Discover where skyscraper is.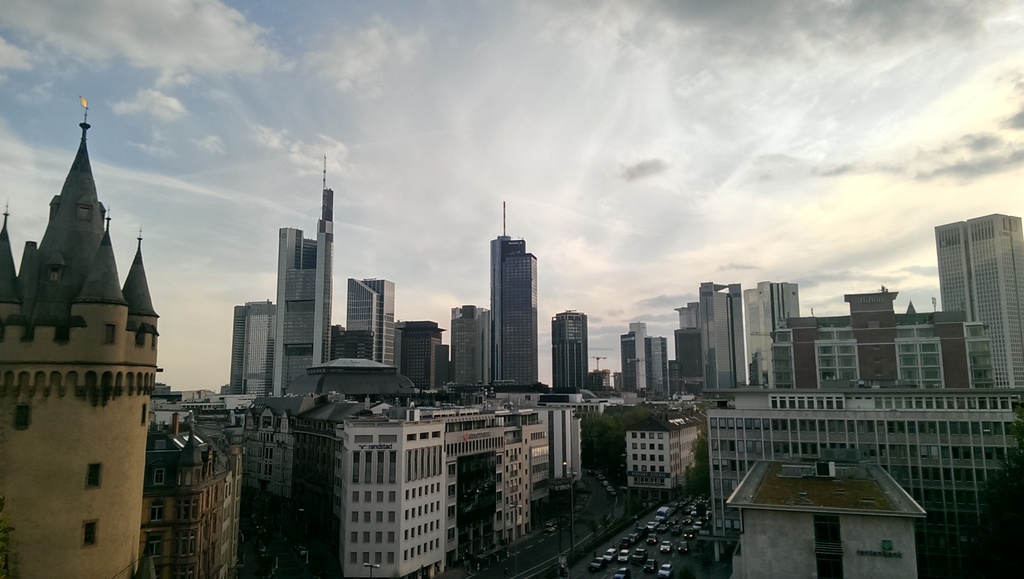
Discovered at <box>675,279,814,383</box>.
